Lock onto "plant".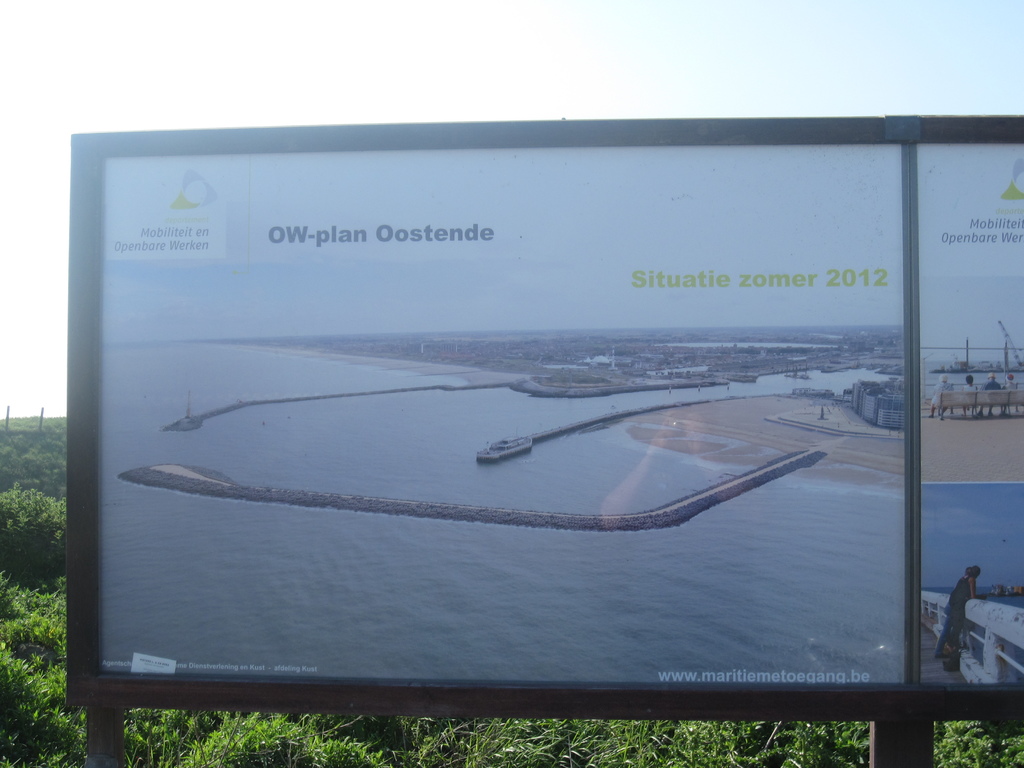
Locked: detection(0, 482, 65, 593).
